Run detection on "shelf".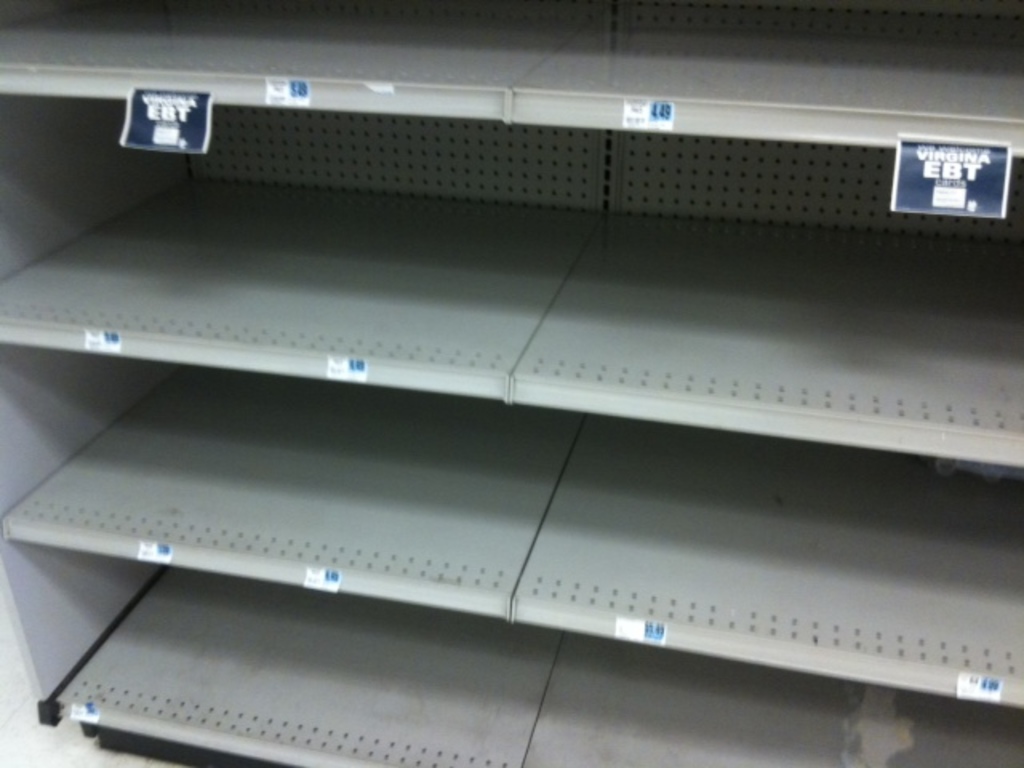
Result: bbox(0, 0, 1022, 766).
